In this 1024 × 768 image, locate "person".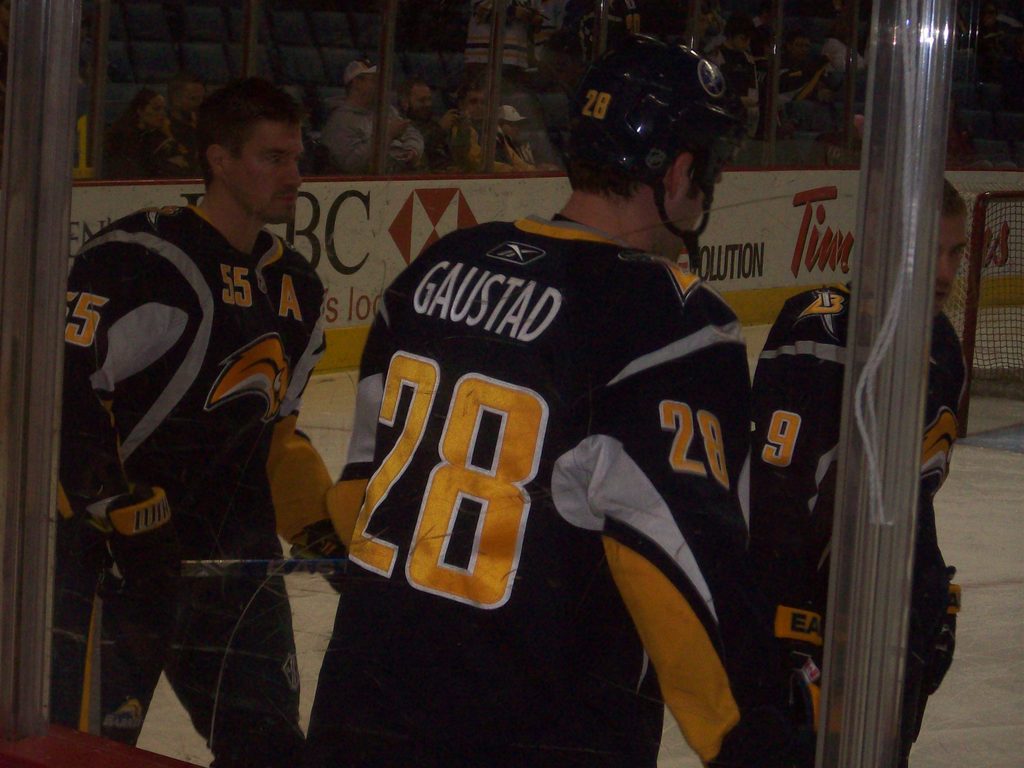
Bounding box: <bbox>493, 100, 556, 173</bbox>.
